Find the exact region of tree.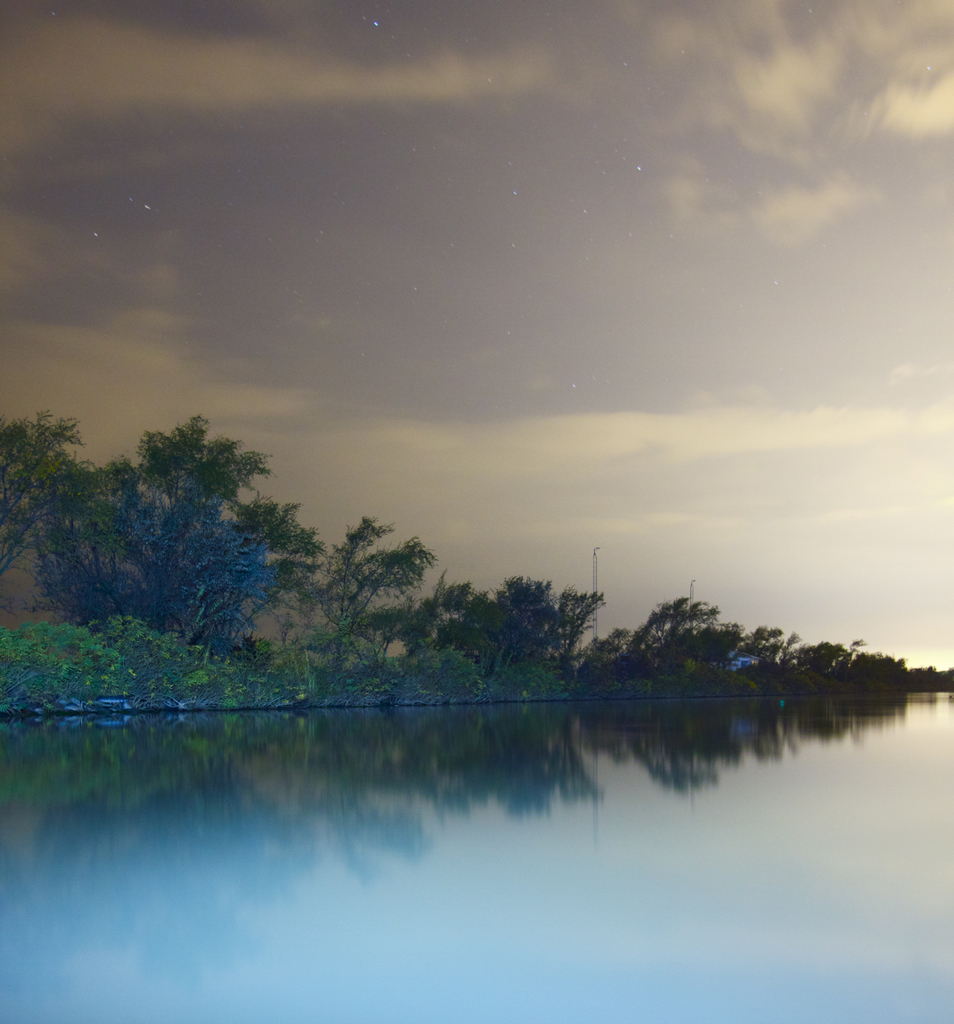
Exact region: locate(198, 500, 328, 659).
